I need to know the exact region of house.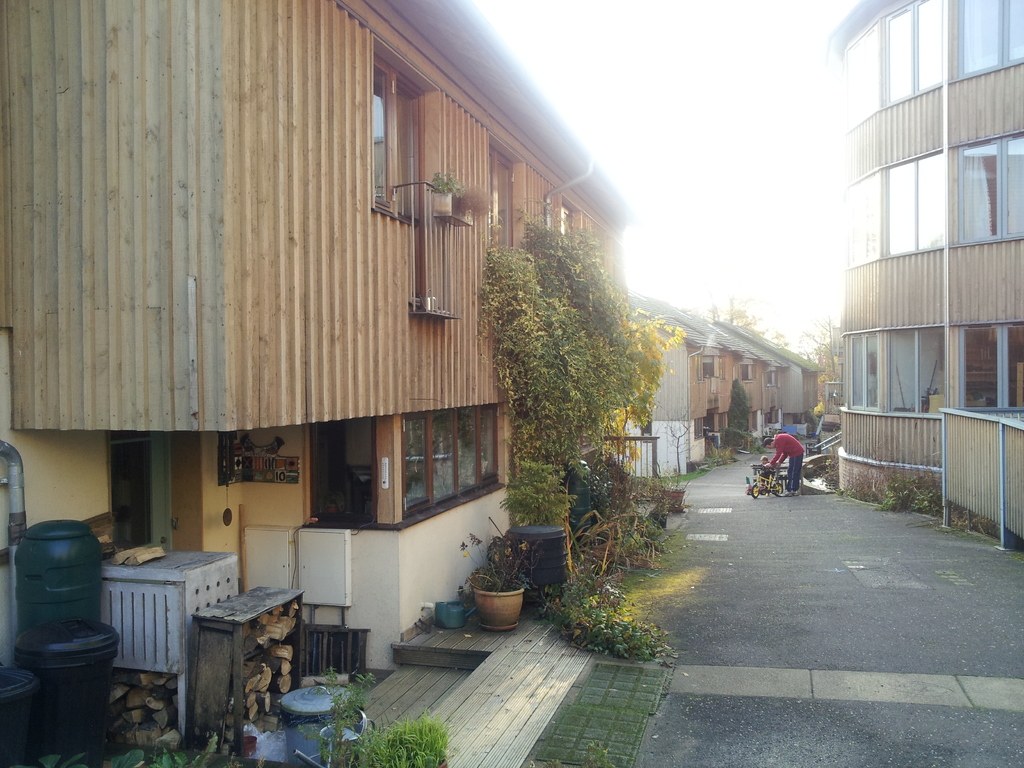
Region: (0, 0, 636, 681).
